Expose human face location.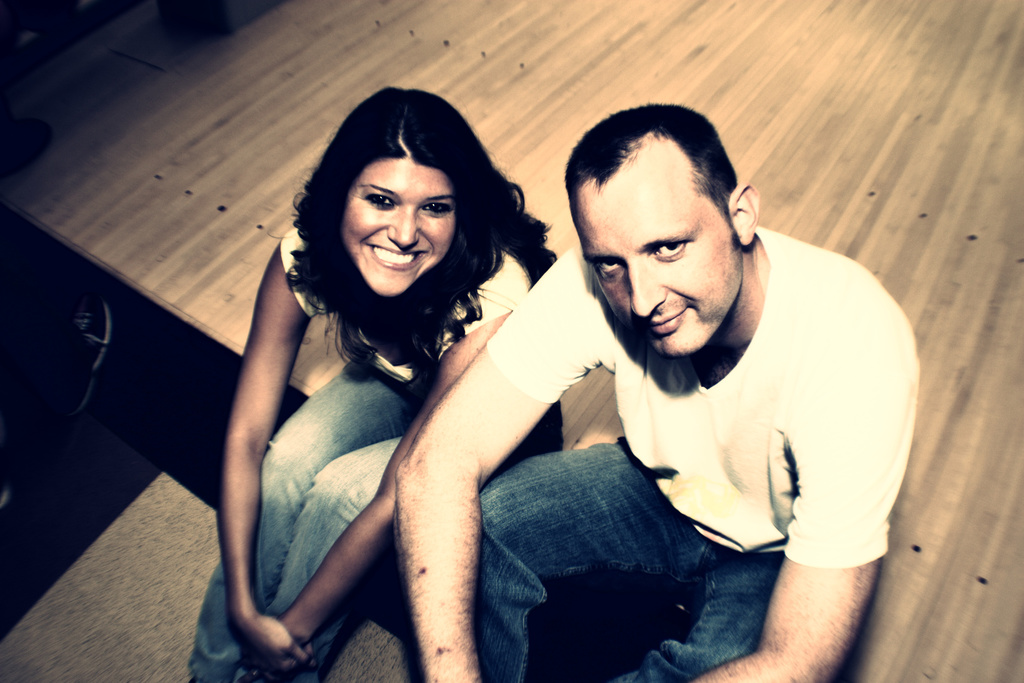
Exposed at [left=575, top=192, right=744, bottom=358].
